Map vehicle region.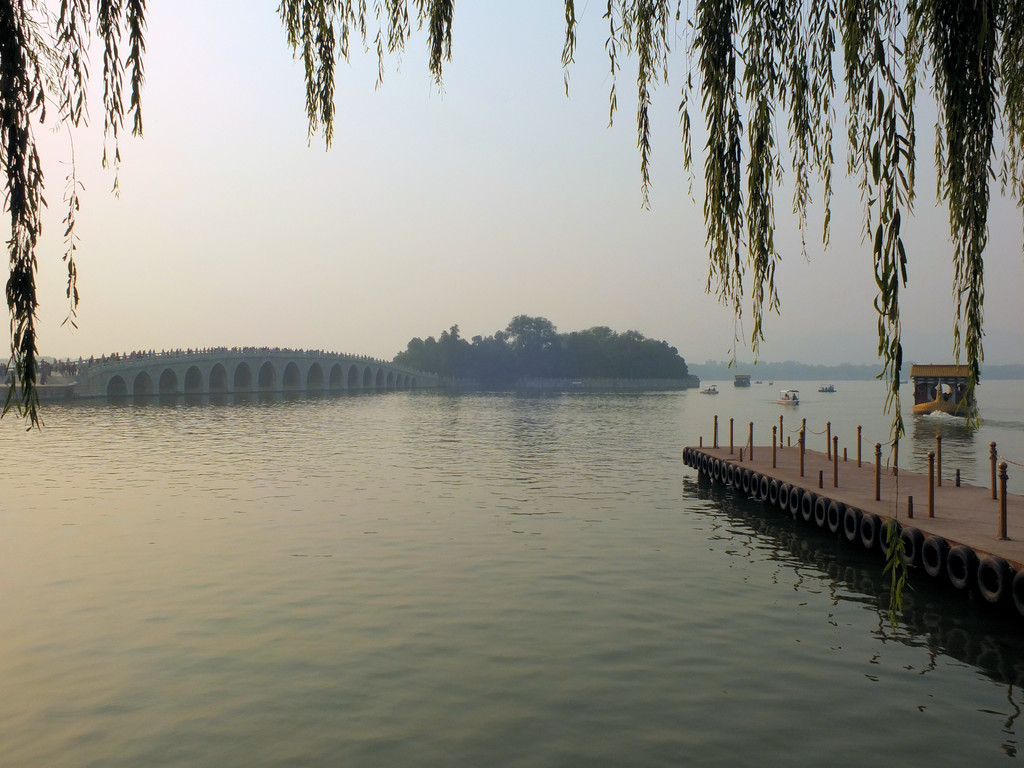
Mapped to region(774, 389, 799, 408).
